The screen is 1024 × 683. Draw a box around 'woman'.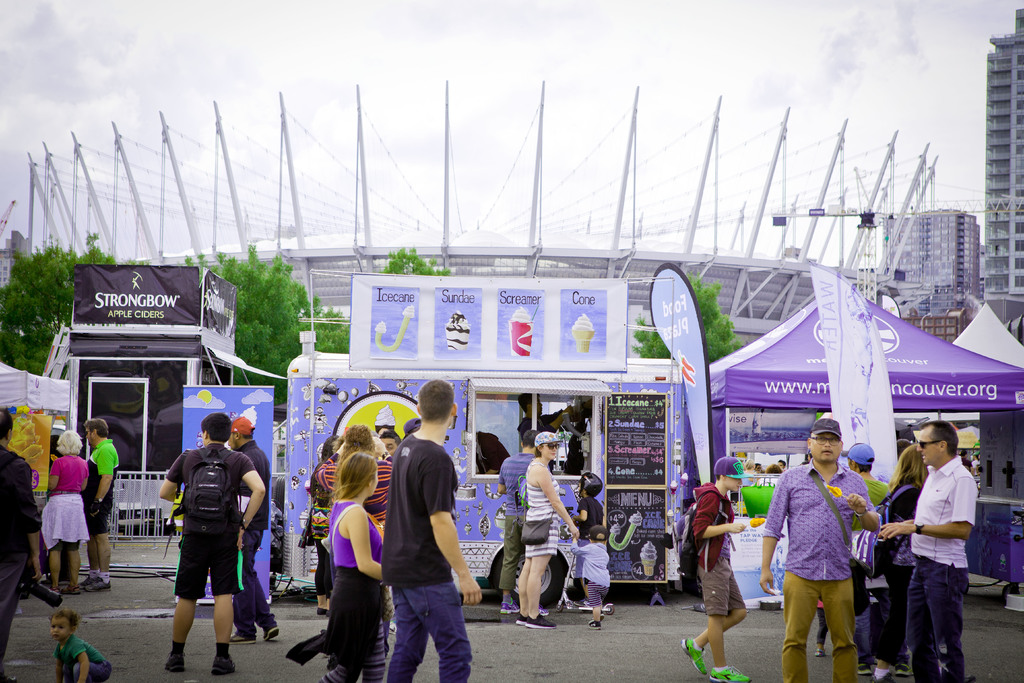
316 424 392 655.
